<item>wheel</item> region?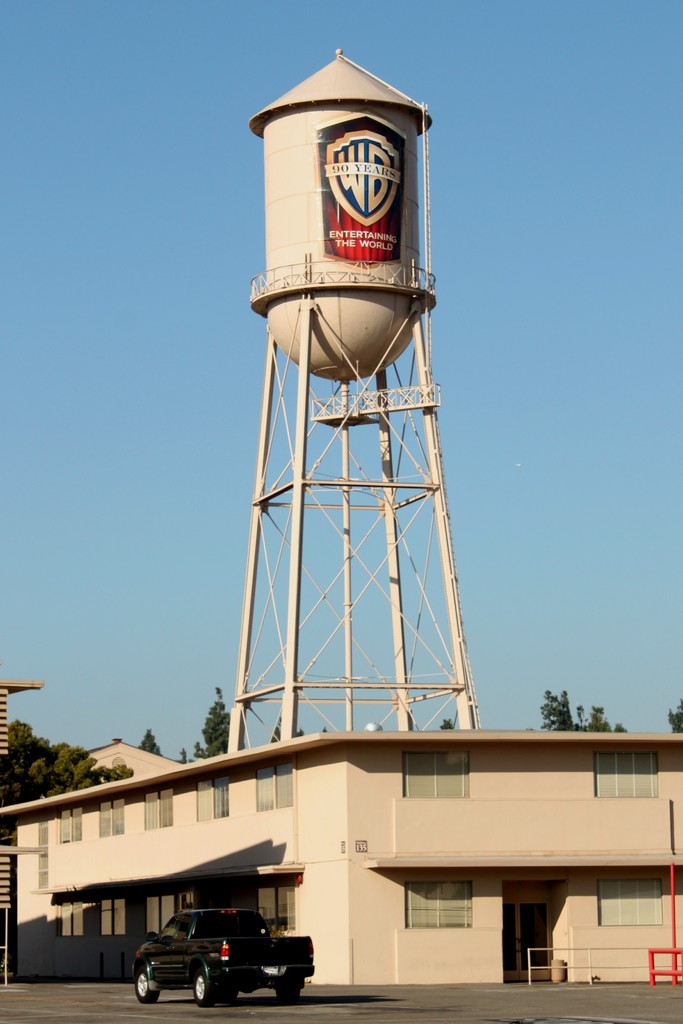
detection(135, 965, 158, 1004)
